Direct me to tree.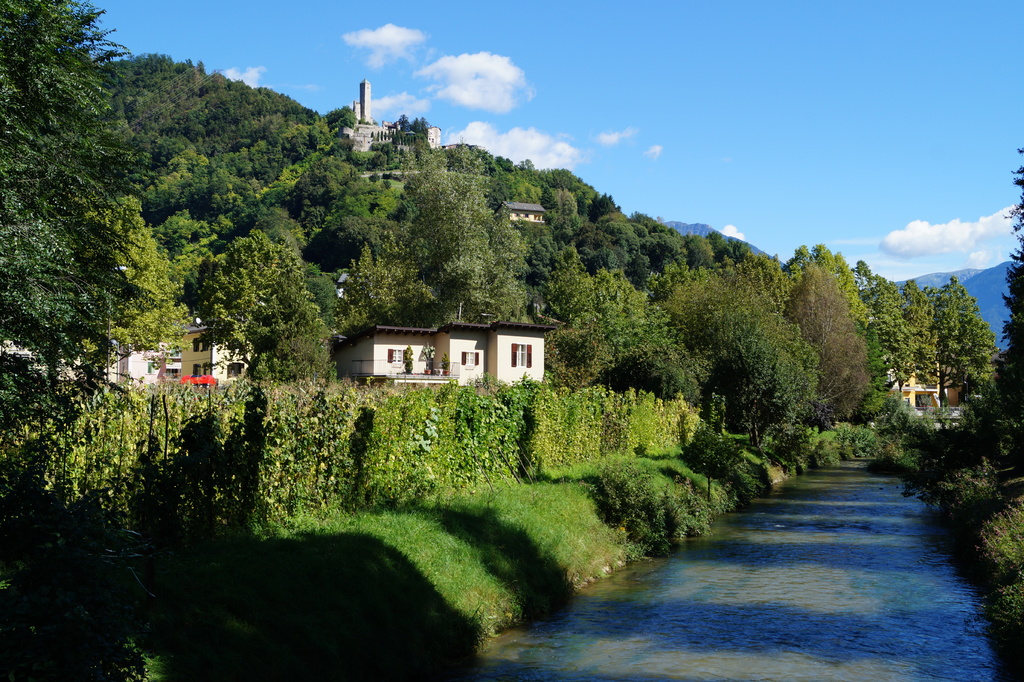
Direction: (733,261,778,296).
